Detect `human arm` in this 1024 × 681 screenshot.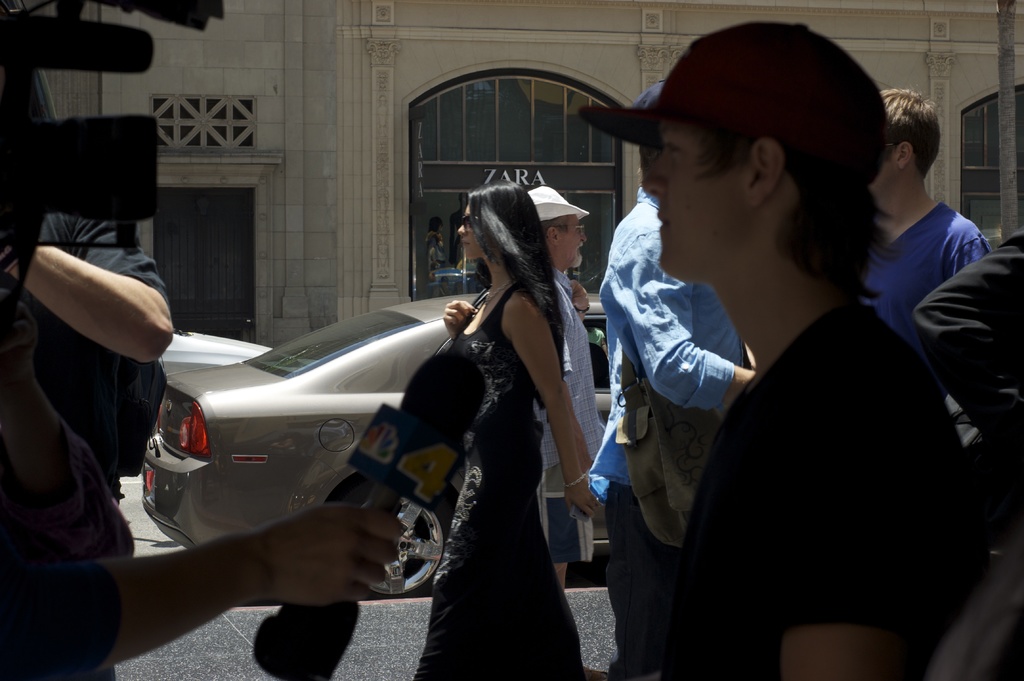
Detection: <region>742, 405, 924, 680</region>.
